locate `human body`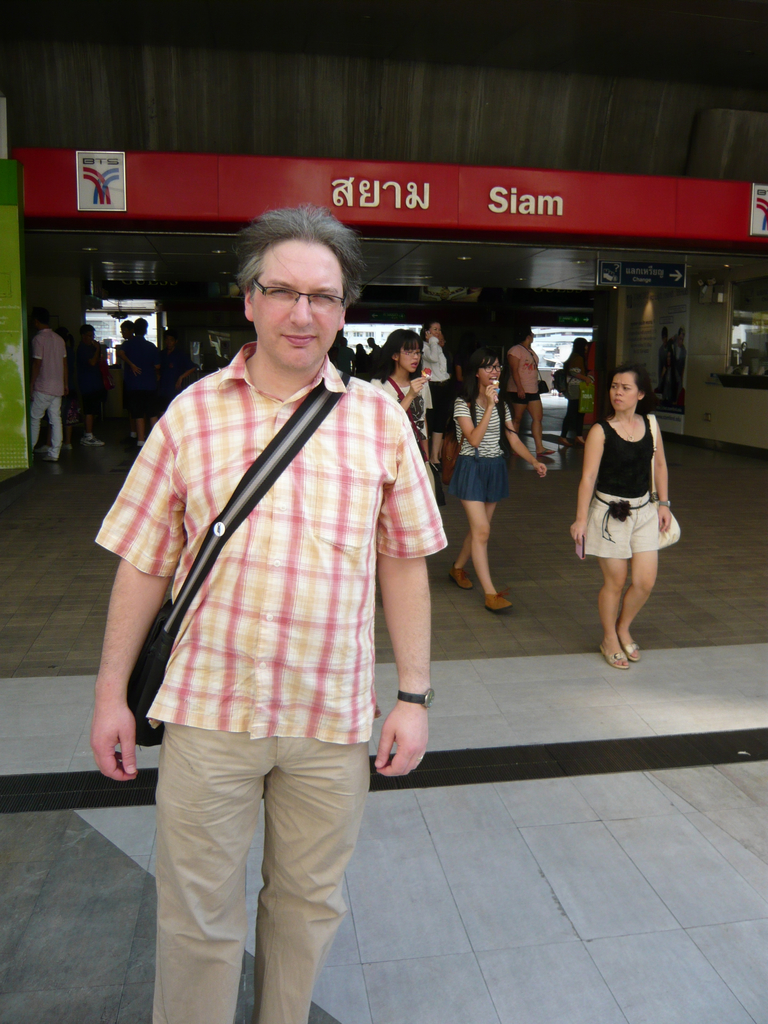
74/339/104/447
